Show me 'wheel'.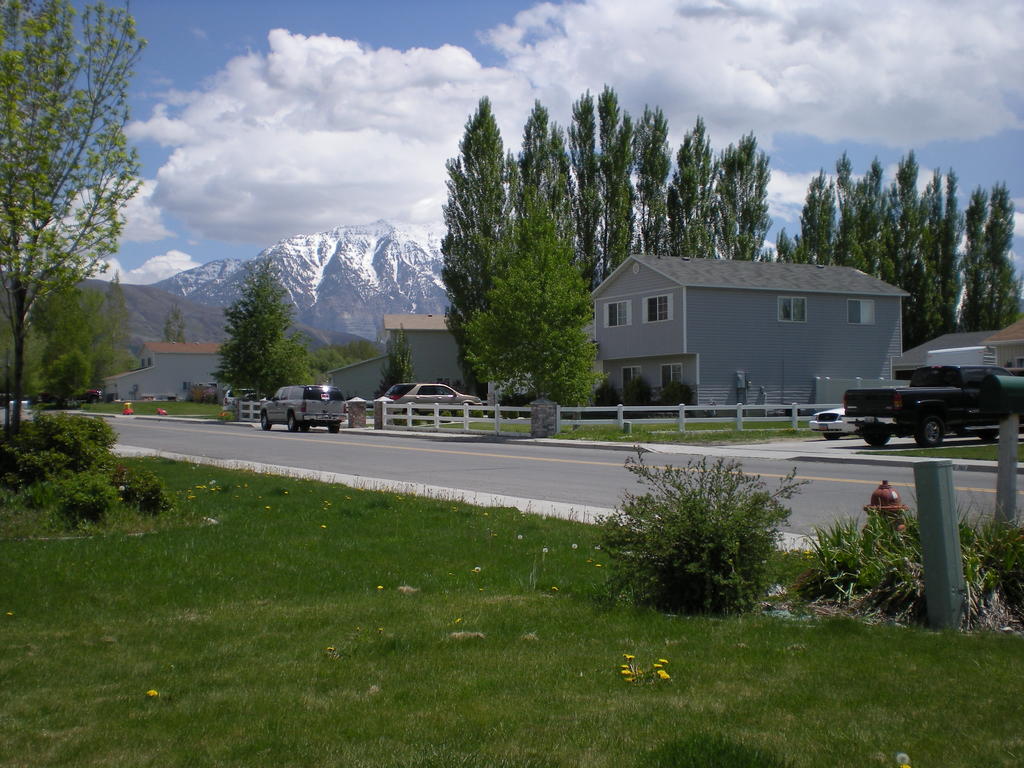
'wheel' is here: box=[912, 413, 943, 448].
